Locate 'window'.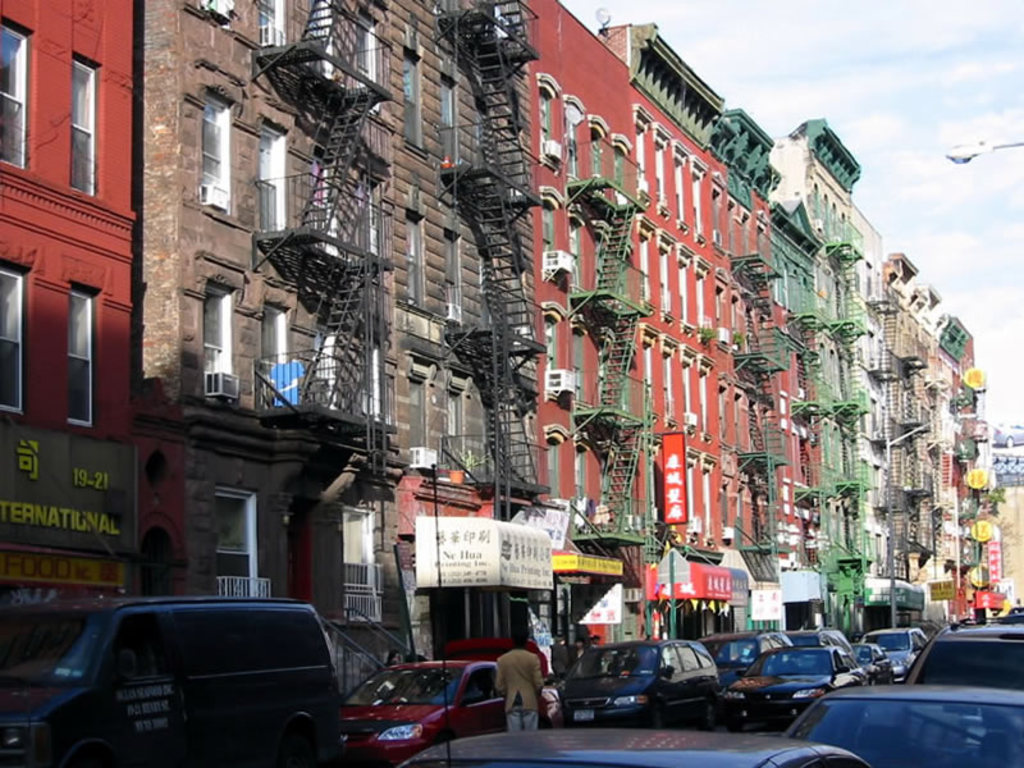
Bounding box: (left=401, top=45, right=421, bottom=157).
